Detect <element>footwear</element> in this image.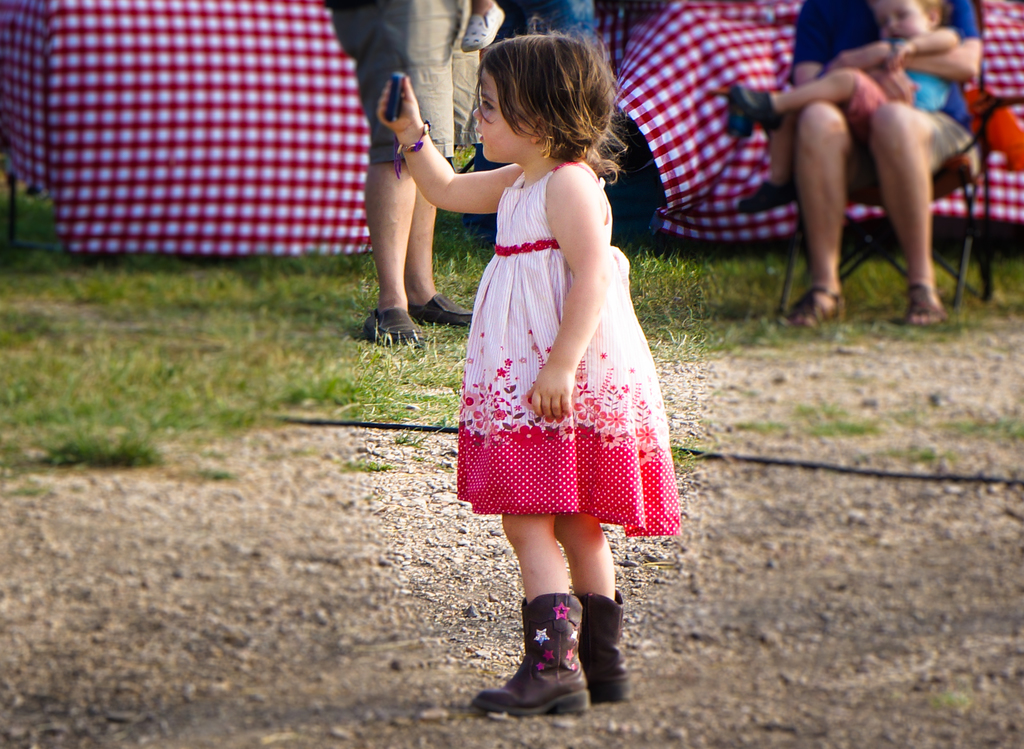
Detection: left=360, top=310, right=428, bottom=350.
